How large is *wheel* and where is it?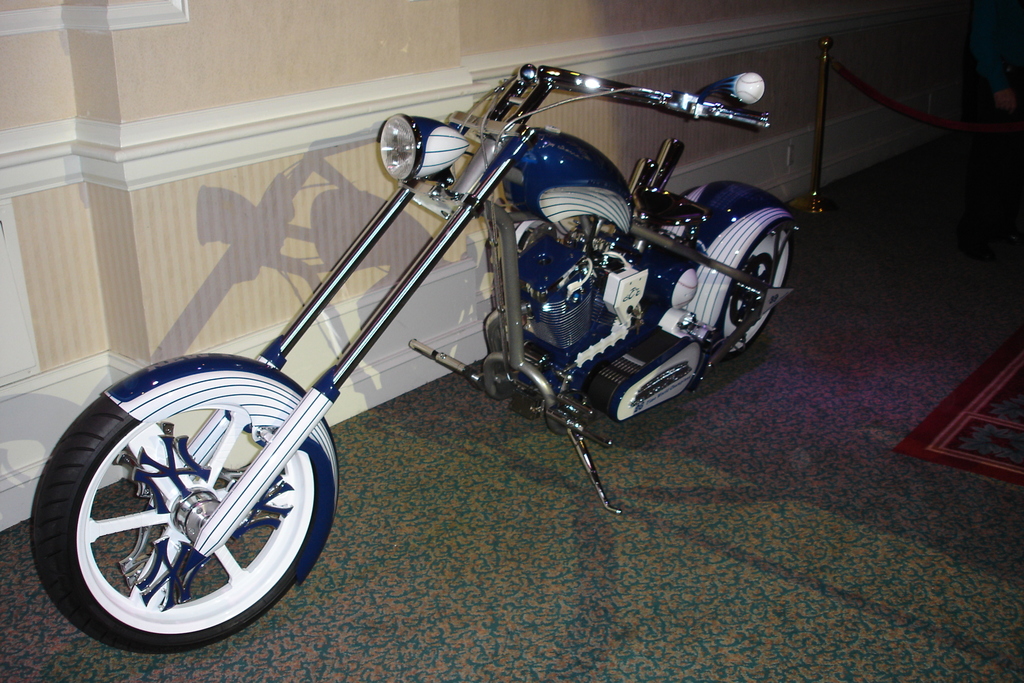
Bounding box: [x1=709, y1=224, x2=794, y2=364].
